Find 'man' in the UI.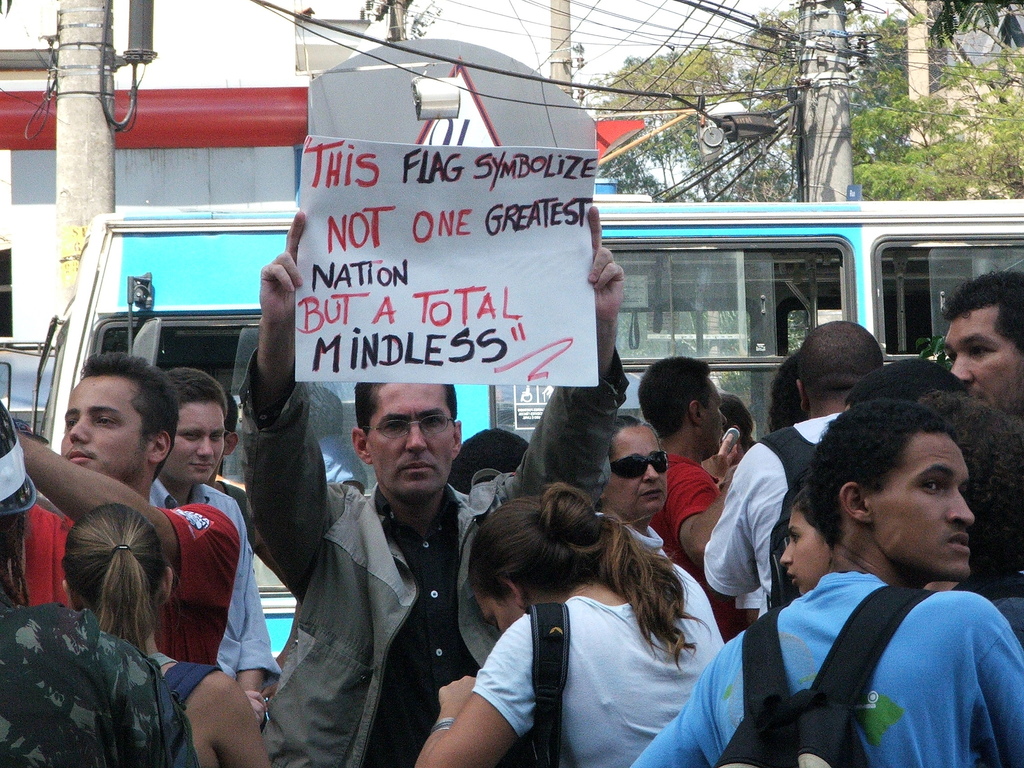
UI element at pyautogui.locateOnScreen(636, 394, 1021, 767).
